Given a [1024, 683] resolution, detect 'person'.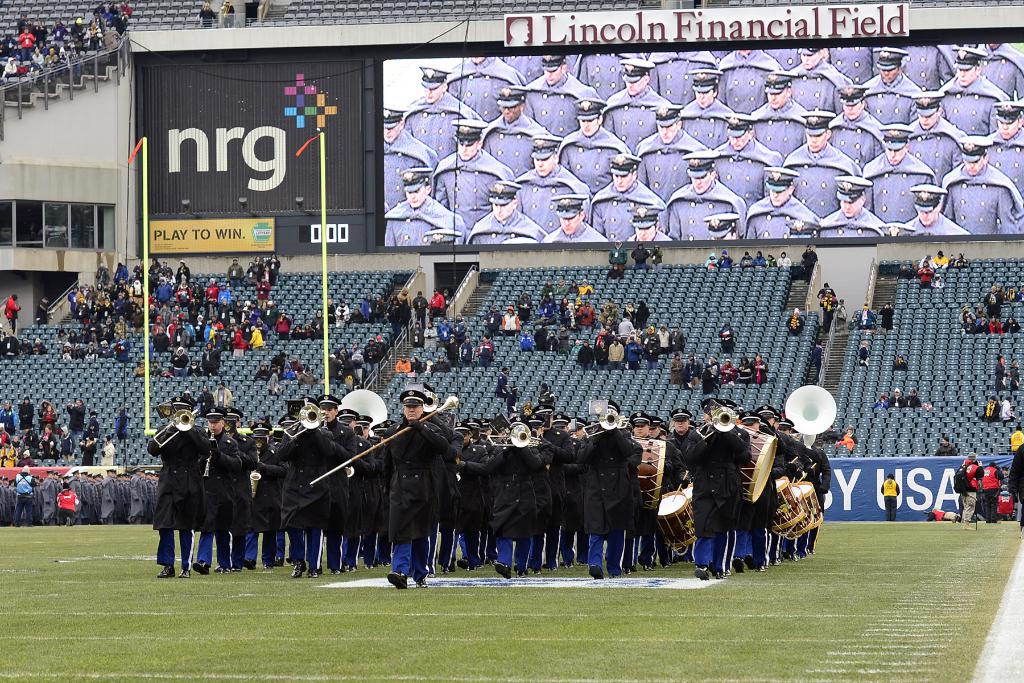
pyautogui.locateOnScreen(224, 0, 232, 22).
